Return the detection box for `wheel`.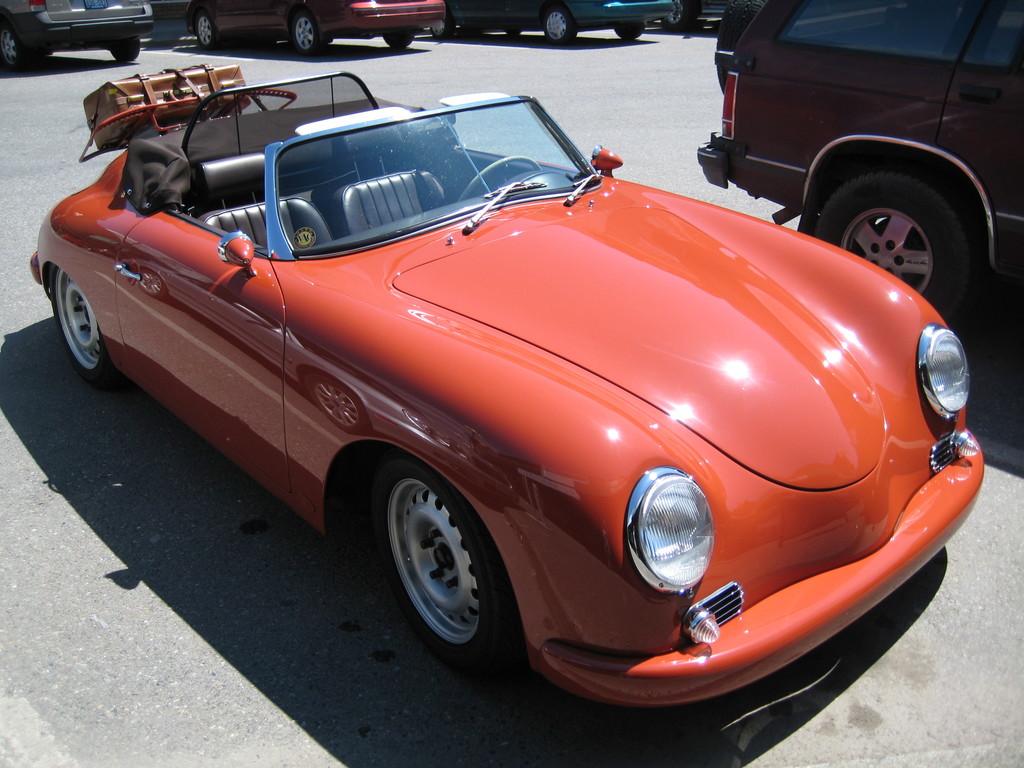
(195,13,221,49).
